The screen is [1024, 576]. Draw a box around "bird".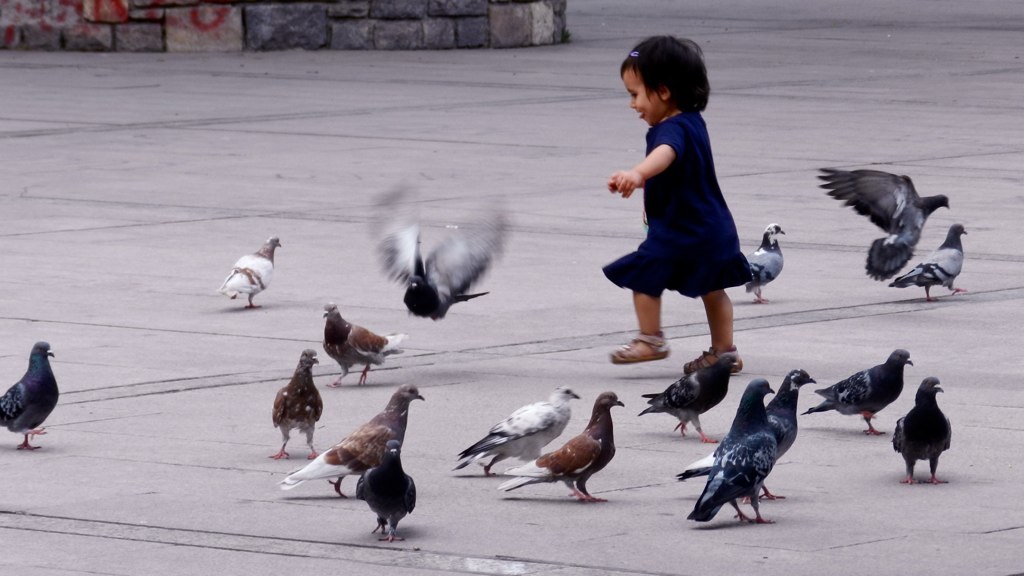
x1=272 y1=348 x2=328 y2=461.
